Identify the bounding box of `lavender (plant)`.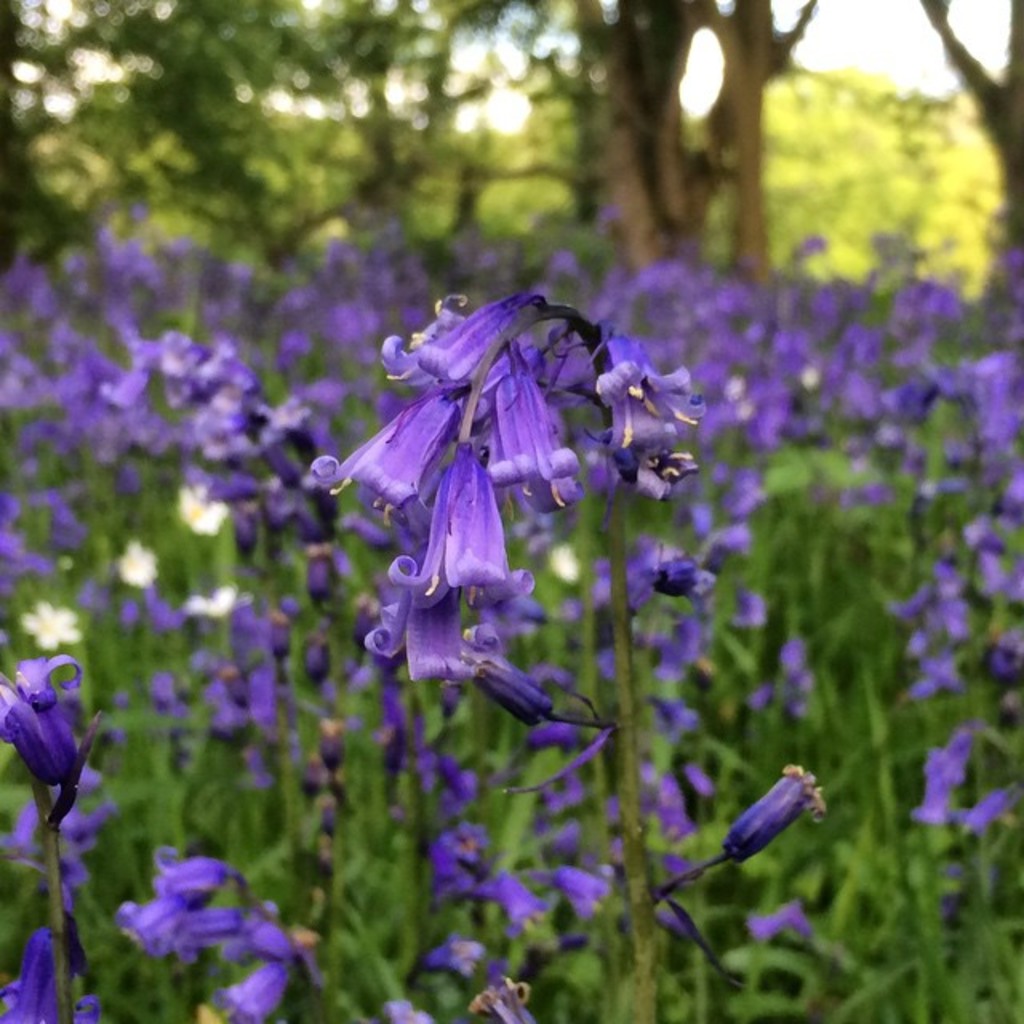
region(627, 758, 821, 910).
